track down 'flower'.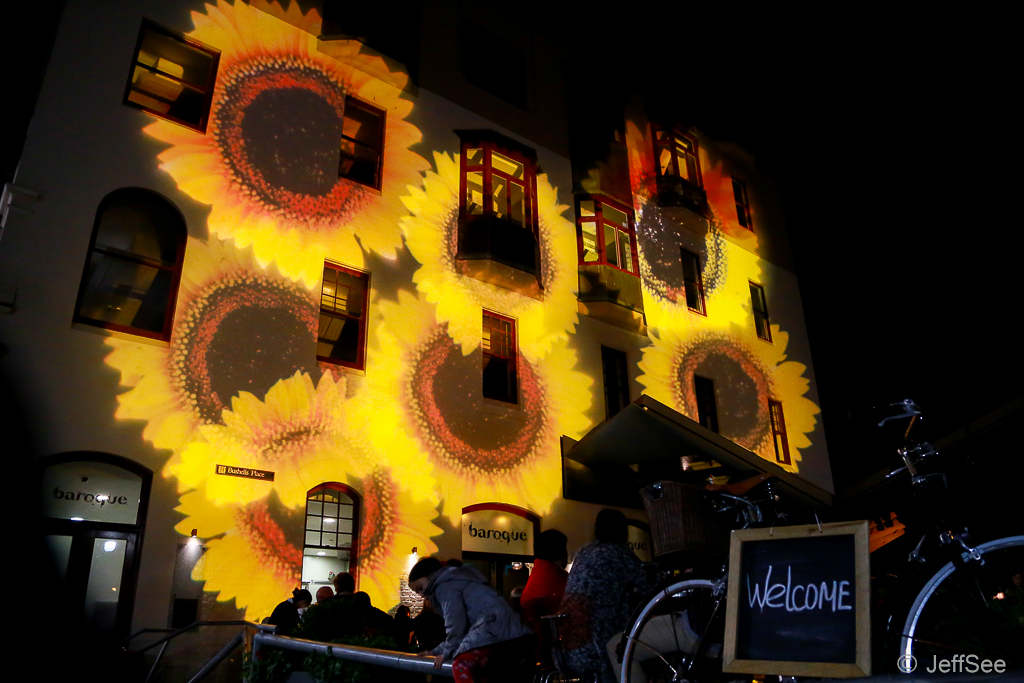
Tracked to <box>178,369,442,625</box>.
